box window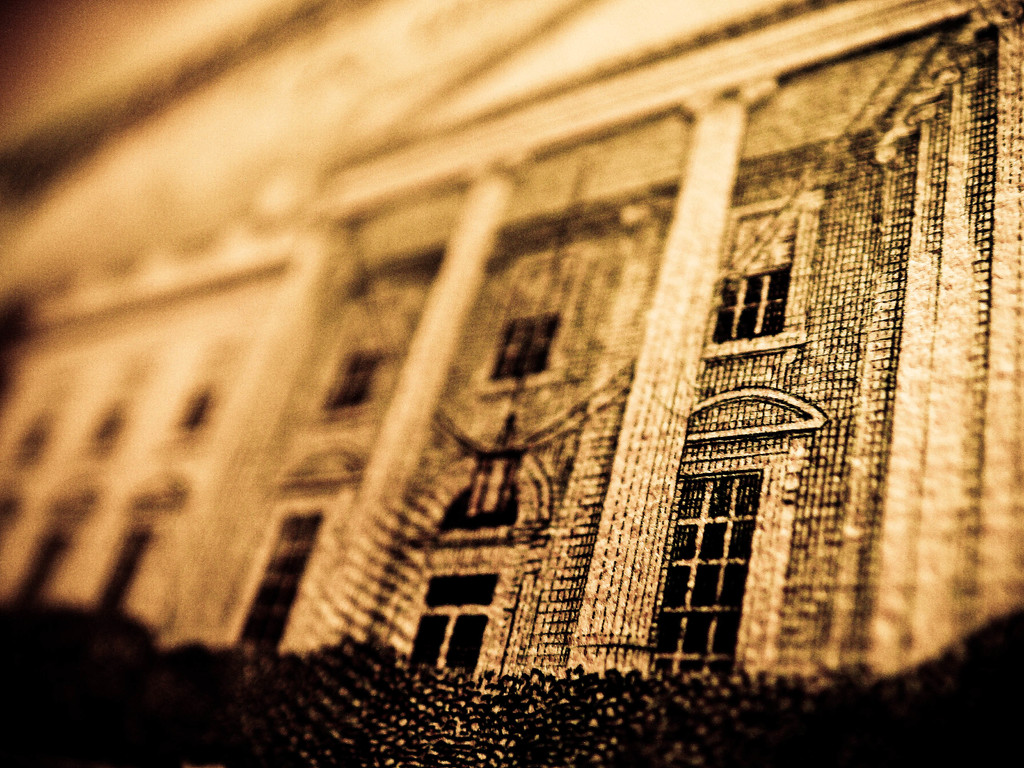
[left=489, top=307, right=572, bottom=388]
